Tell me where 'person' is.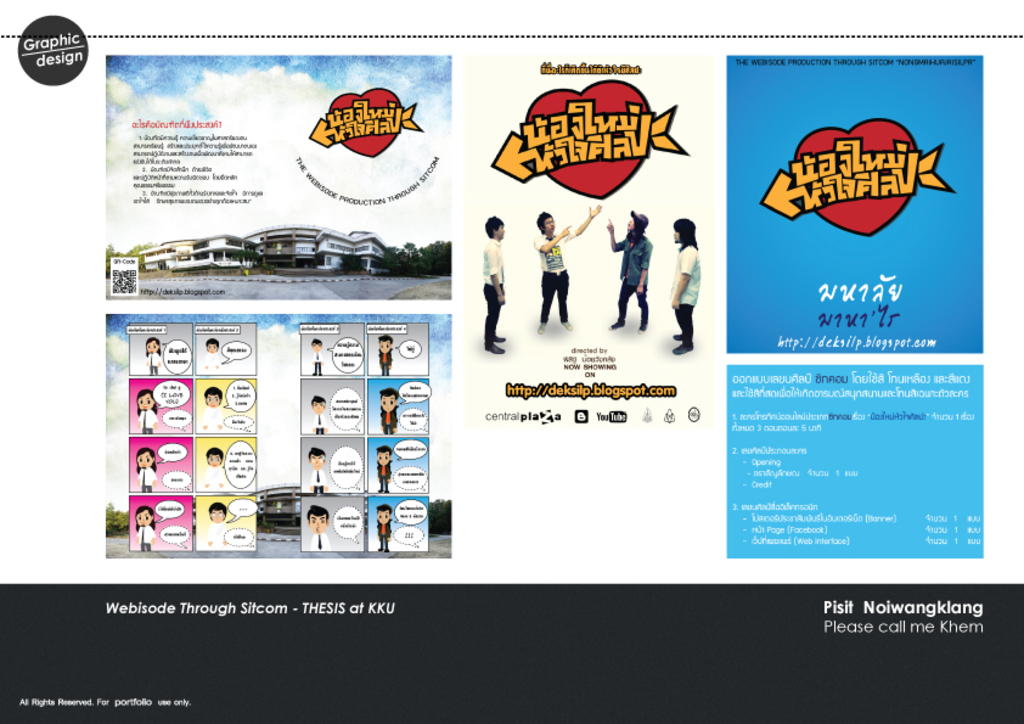
'person' is at l=474, t=212, r=510, b=367.
